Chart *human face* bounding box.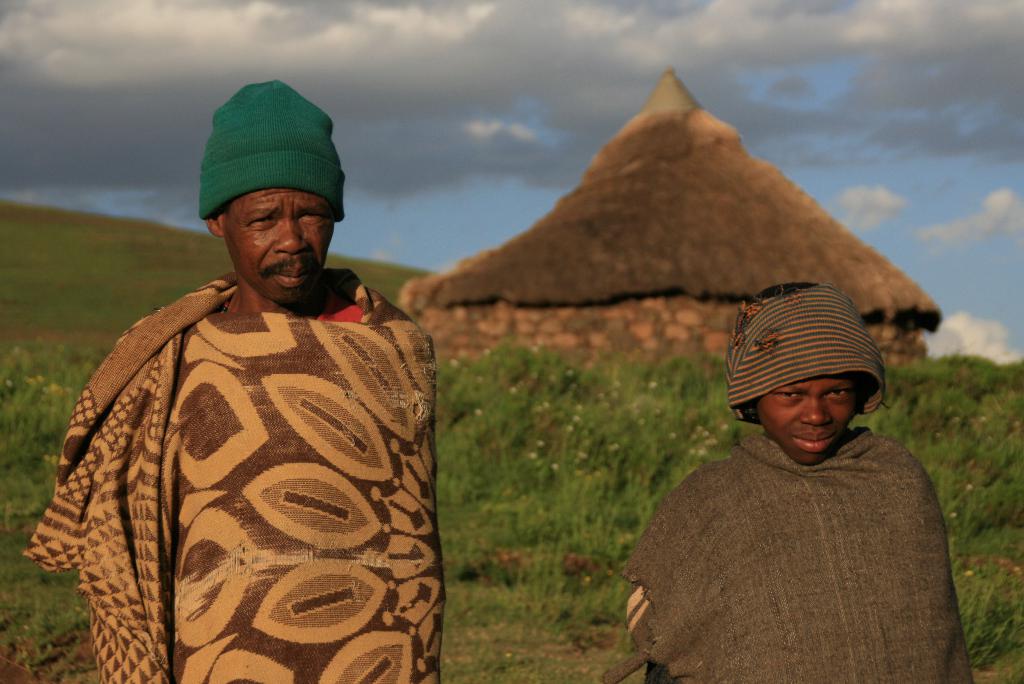
Charted: [224,187,330,303].
